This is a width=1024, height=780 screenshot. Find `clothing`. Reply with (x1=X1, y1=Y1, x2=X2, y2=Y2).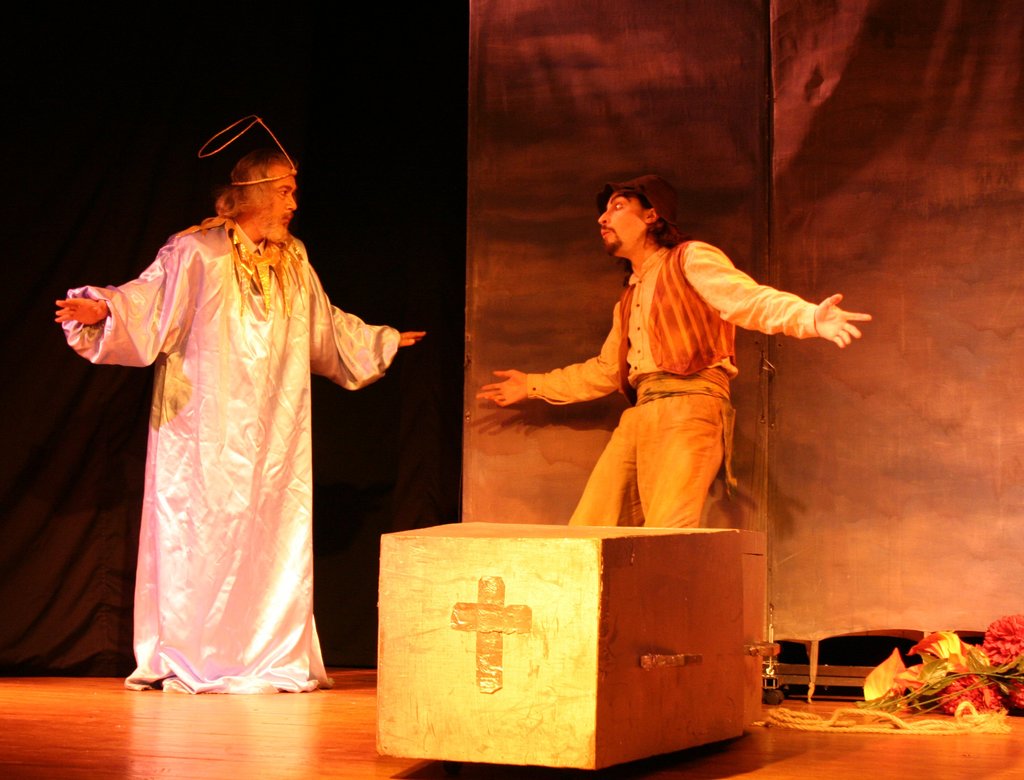
(x1=524, y1=244, x2=818, y2=527).
